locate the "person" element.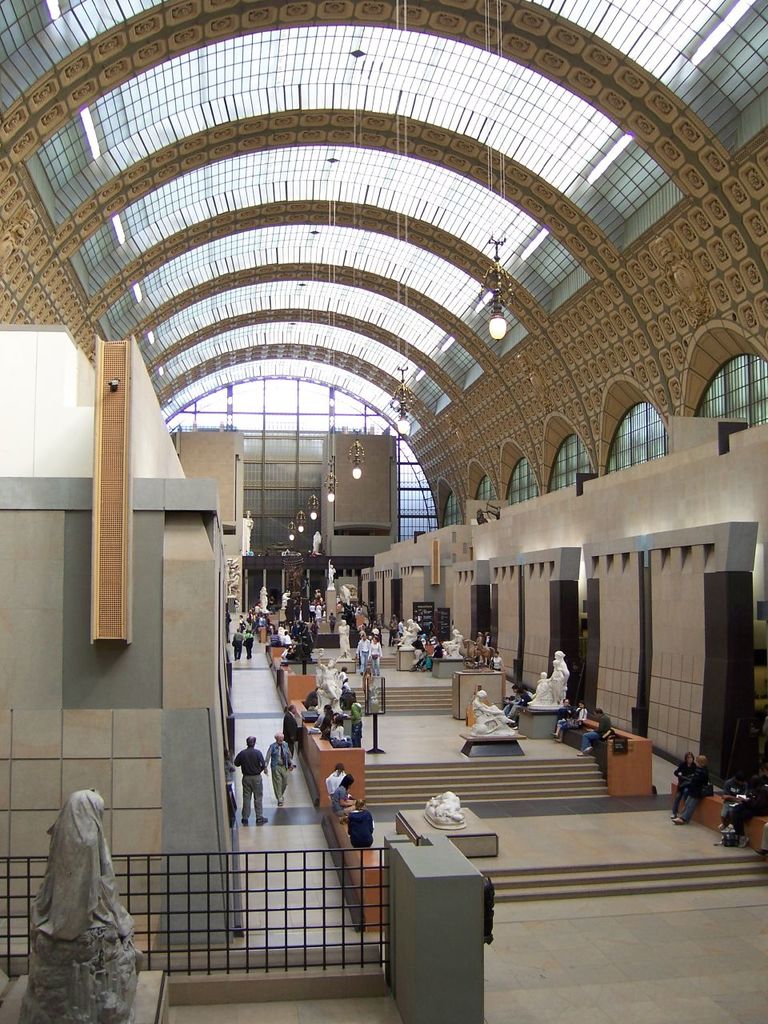
Element bbox: [714, 775, 748, 834].
